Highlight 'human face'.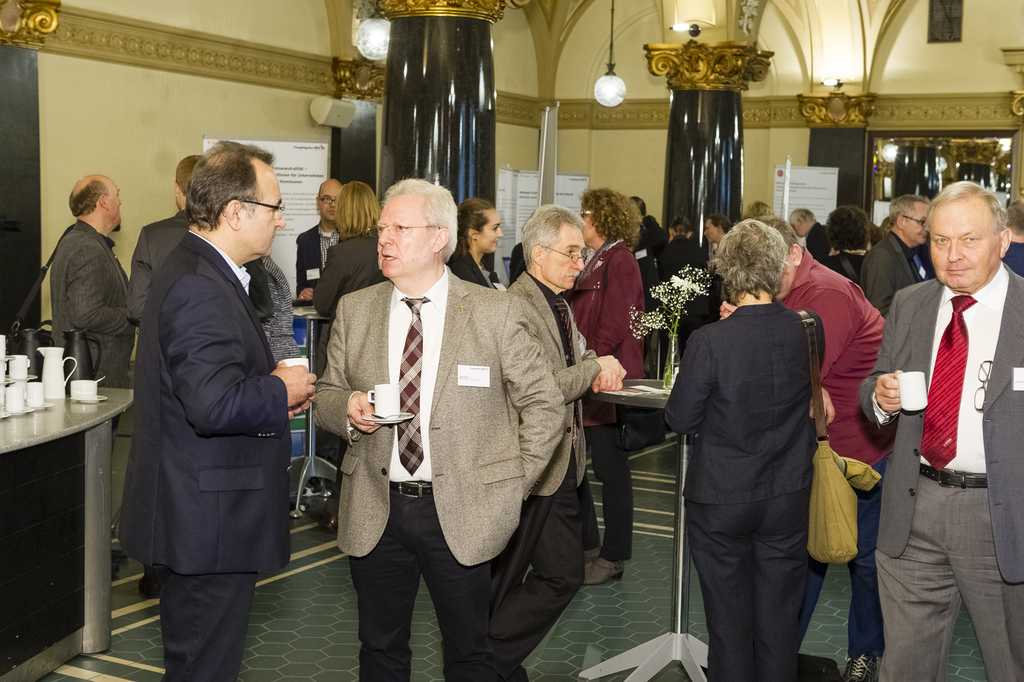
Highlighted region: 905/203/930/247.
